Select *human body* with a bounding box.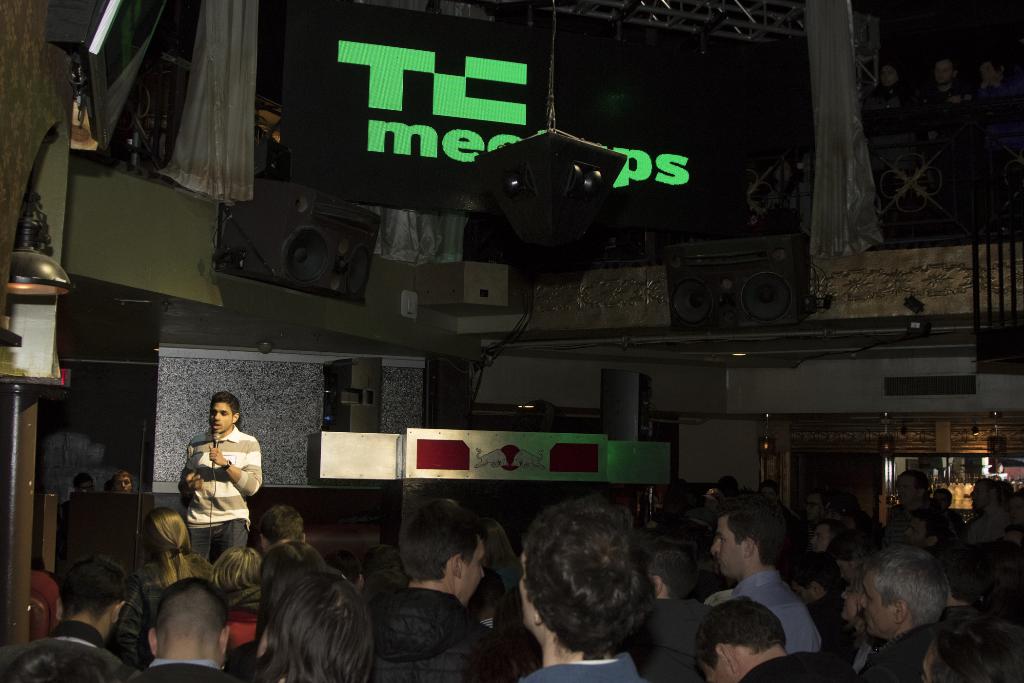
[636,590,710,682].
